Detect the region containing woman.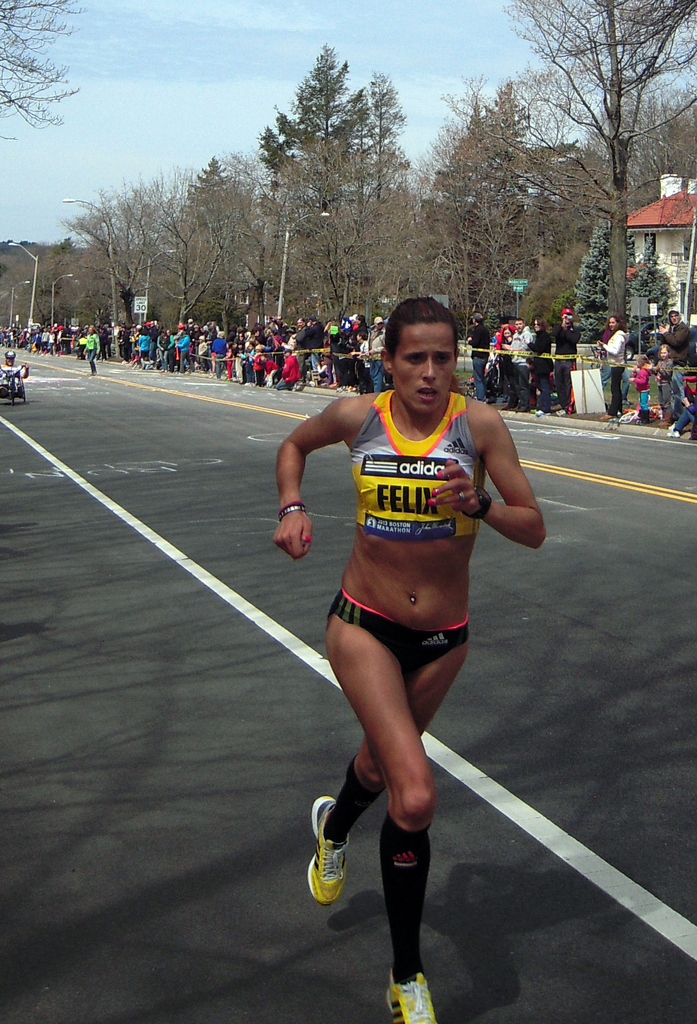
497, 327, 514, 413.
